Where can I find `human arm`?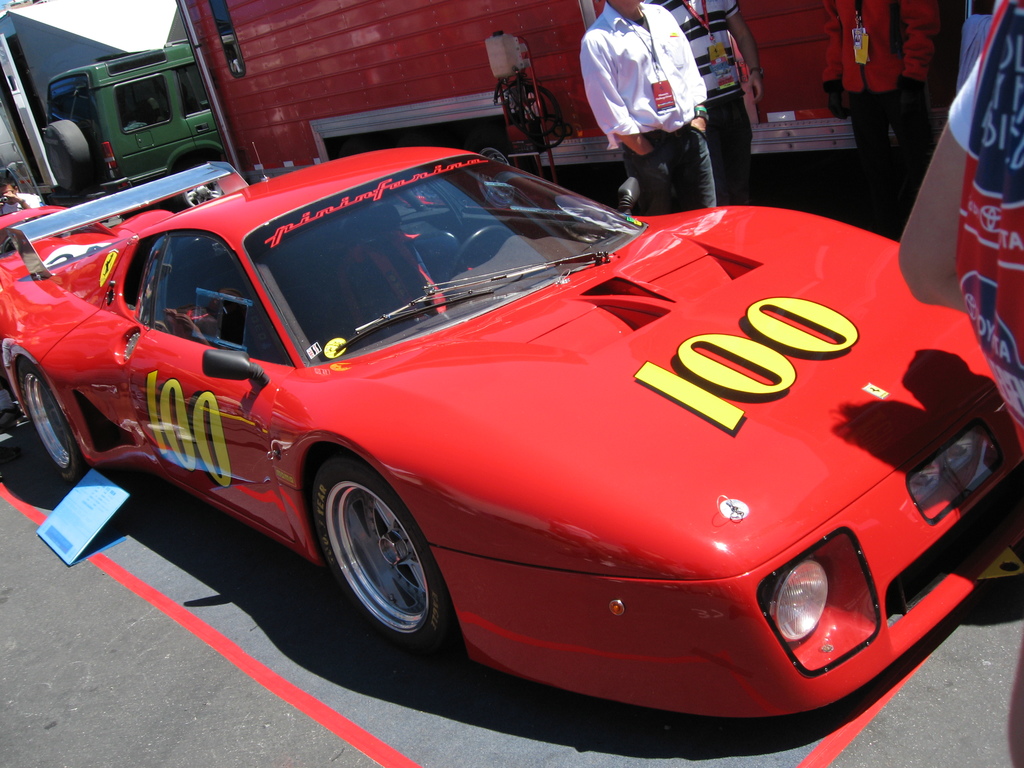
You can find it at {"x1": 577, "y1": 43, "x2": 652, "y2": 151}.
